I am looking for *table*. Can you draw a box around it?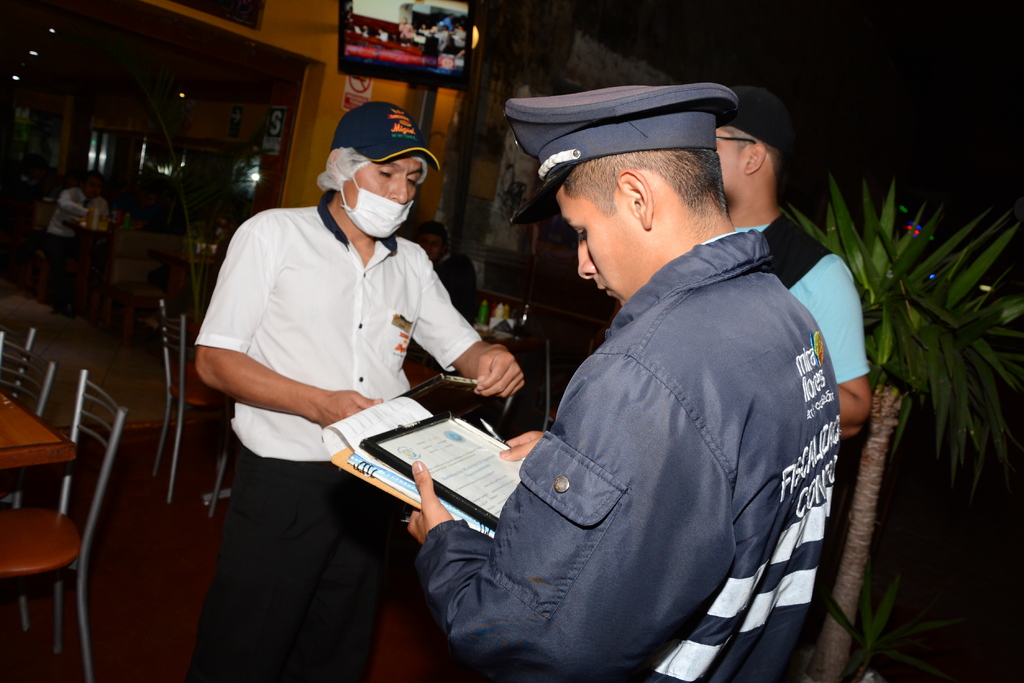
Sure, the bounding box is [152,234,220,297].
